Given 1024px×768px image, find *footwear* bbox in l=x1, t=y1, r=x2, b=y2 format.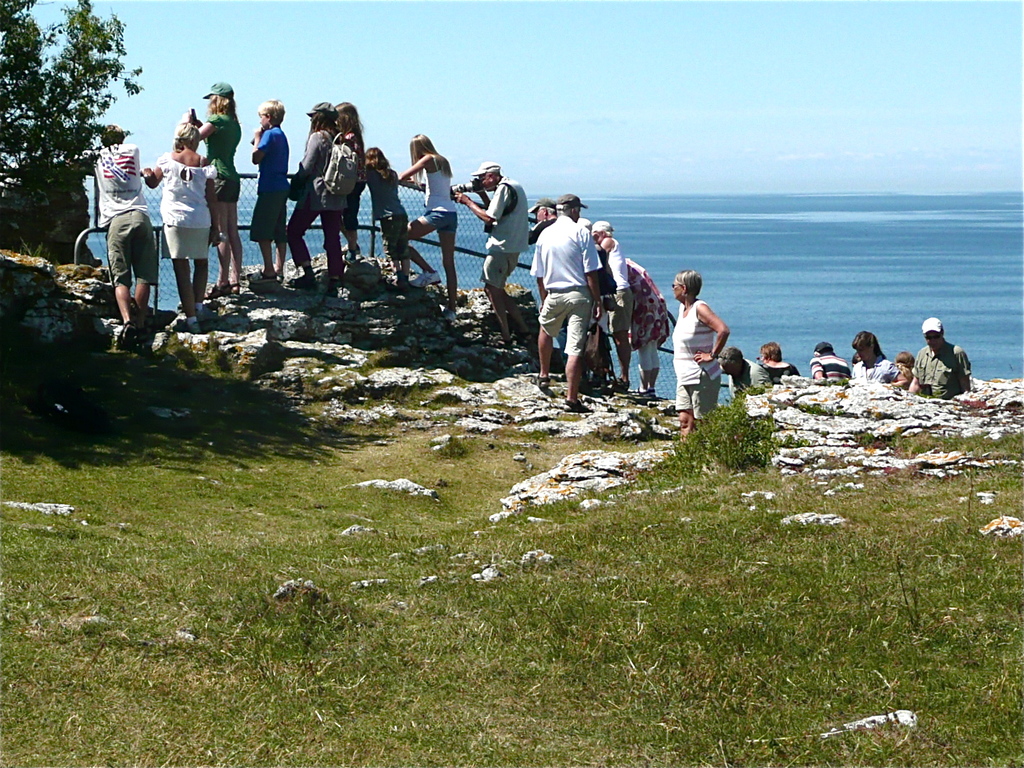
l=614, t=376, r=629, b=388.
